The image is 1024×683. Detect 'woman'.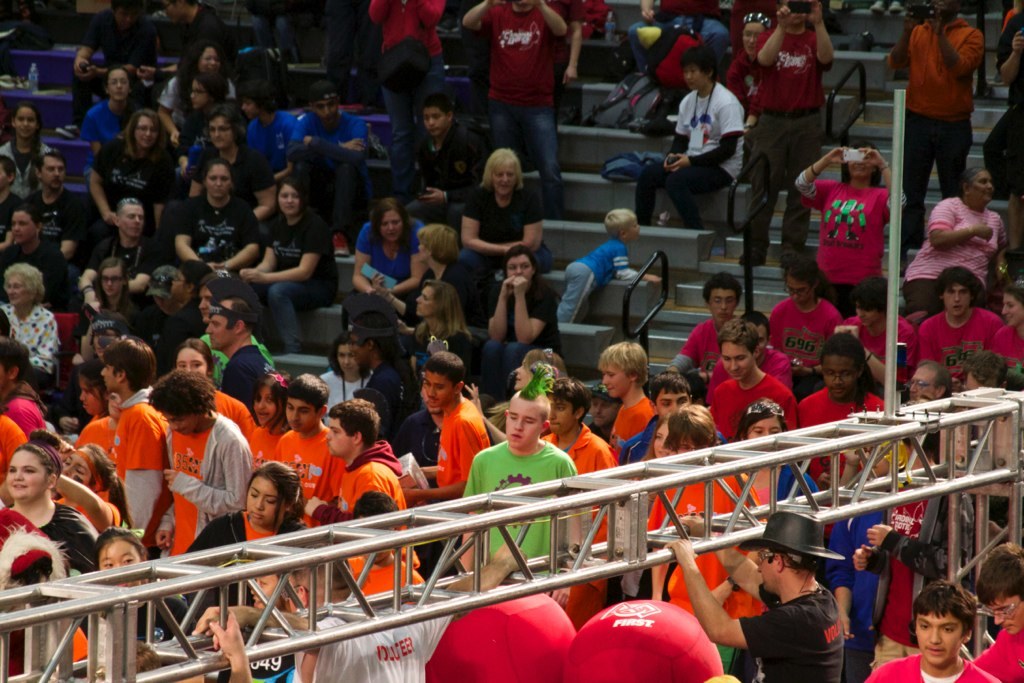
Detection: crop(898, 165, 1007, 319).
